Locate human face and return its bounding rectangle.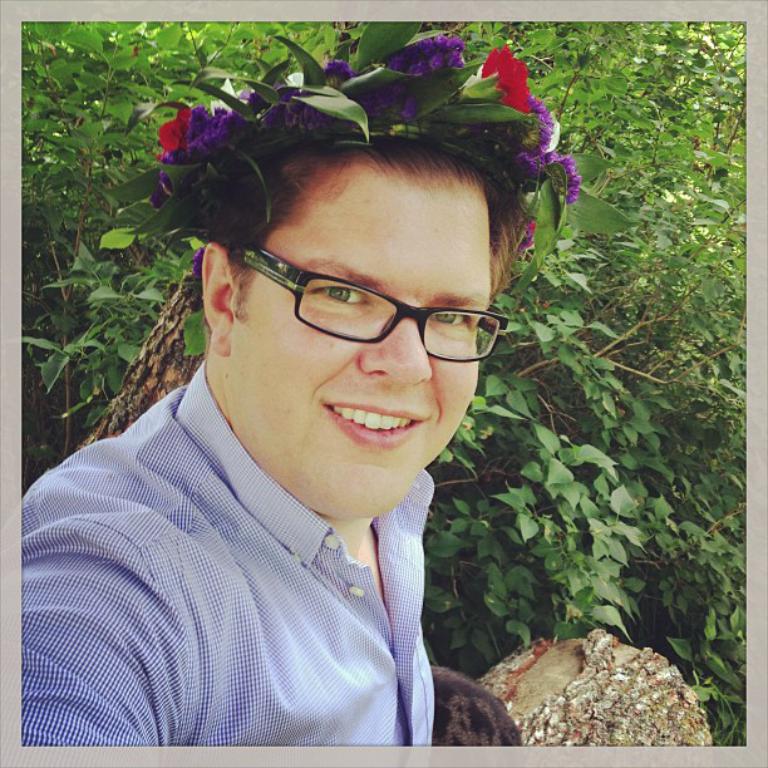
pyautogui.locateOnScreen(223, 182, 521, 522).
